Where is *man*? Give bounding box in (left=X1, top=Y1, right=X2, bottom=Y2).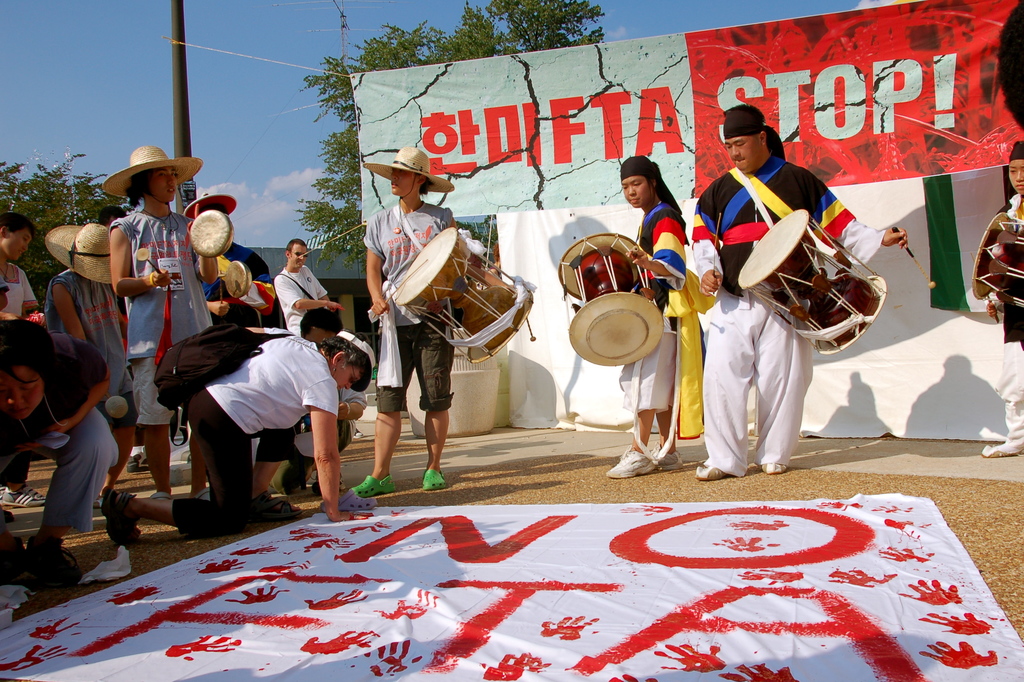
(left=271, top=240, right=341, bottom=337).
